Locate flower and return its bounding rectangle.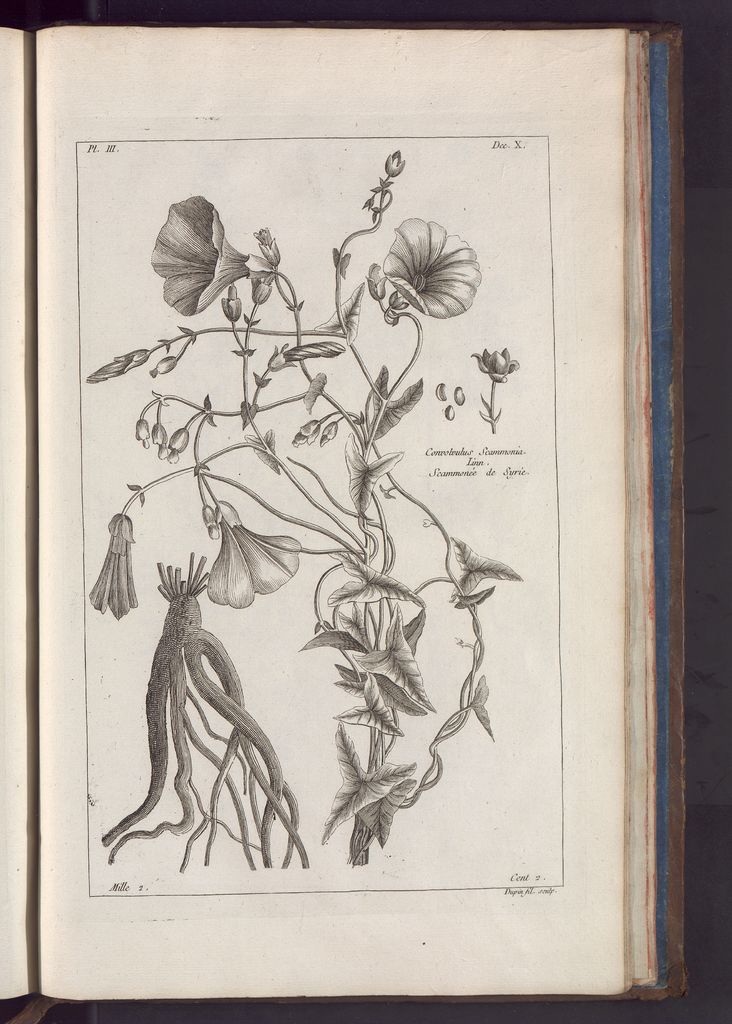
BBox(470, 346, 518, 381).
